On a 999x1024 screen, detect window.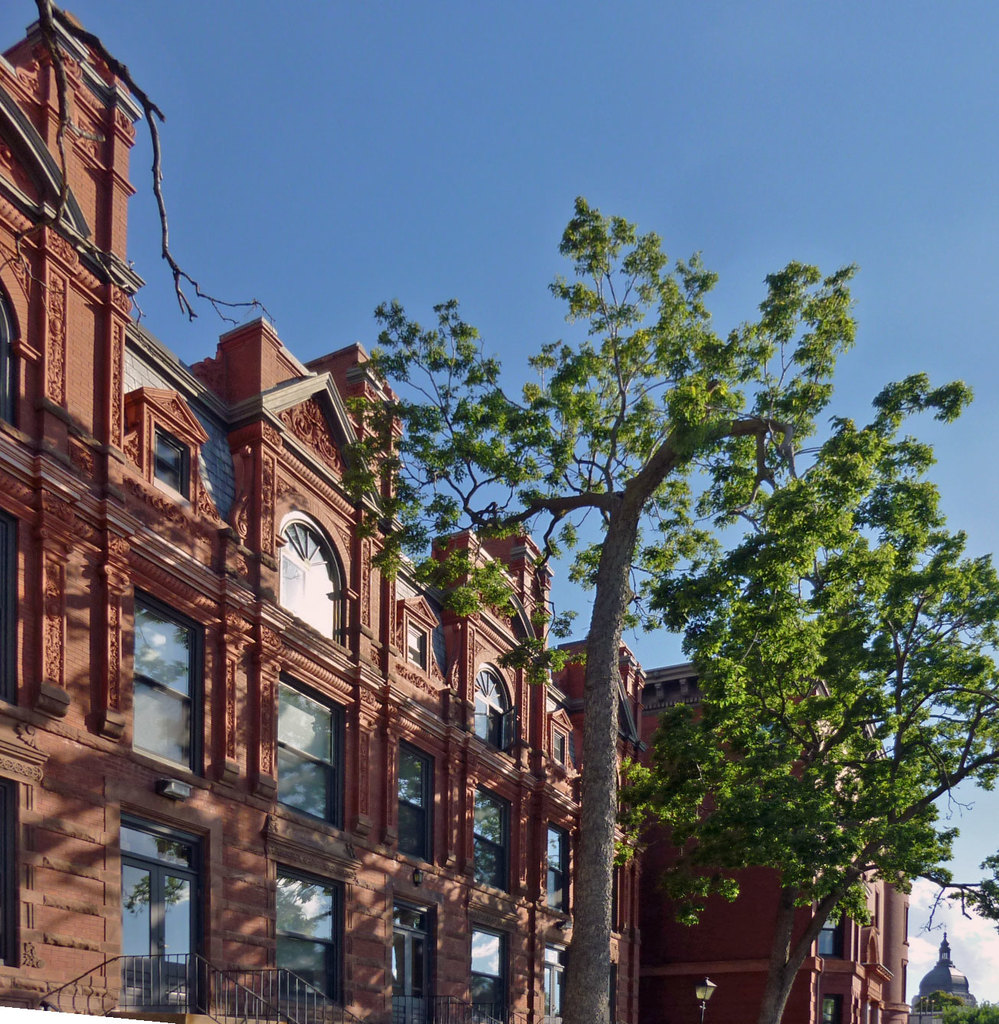
box=[277, 677, 348, 833].
